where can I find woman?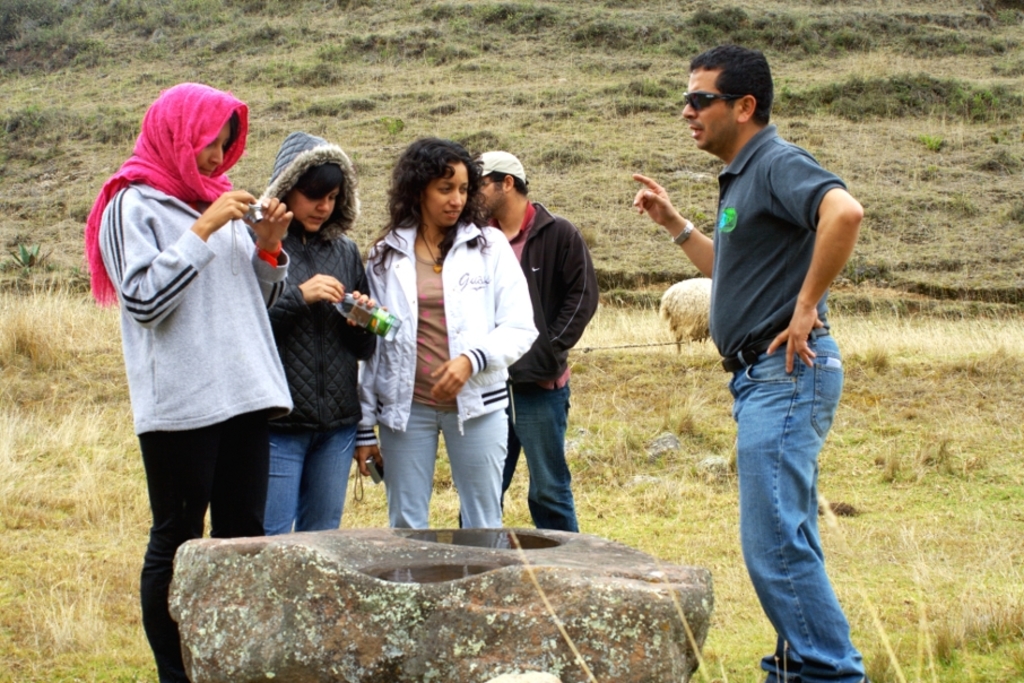
You can find it at crop(352, 137, 539, 533).
